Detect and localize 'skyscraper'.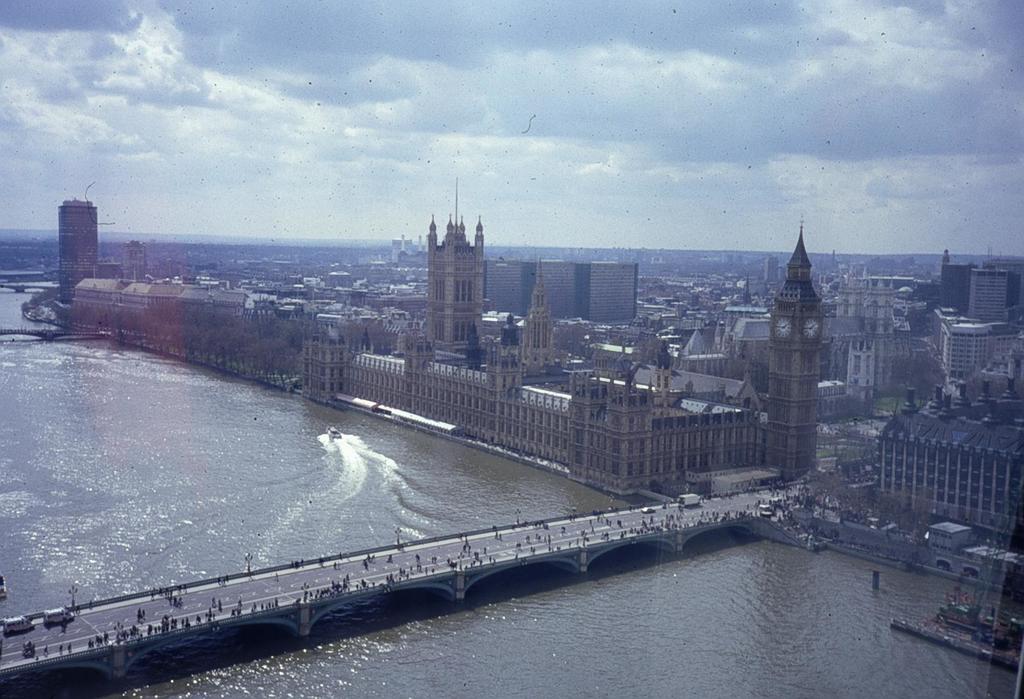
Localized at <region>63, 184, 100, 312</region>.
